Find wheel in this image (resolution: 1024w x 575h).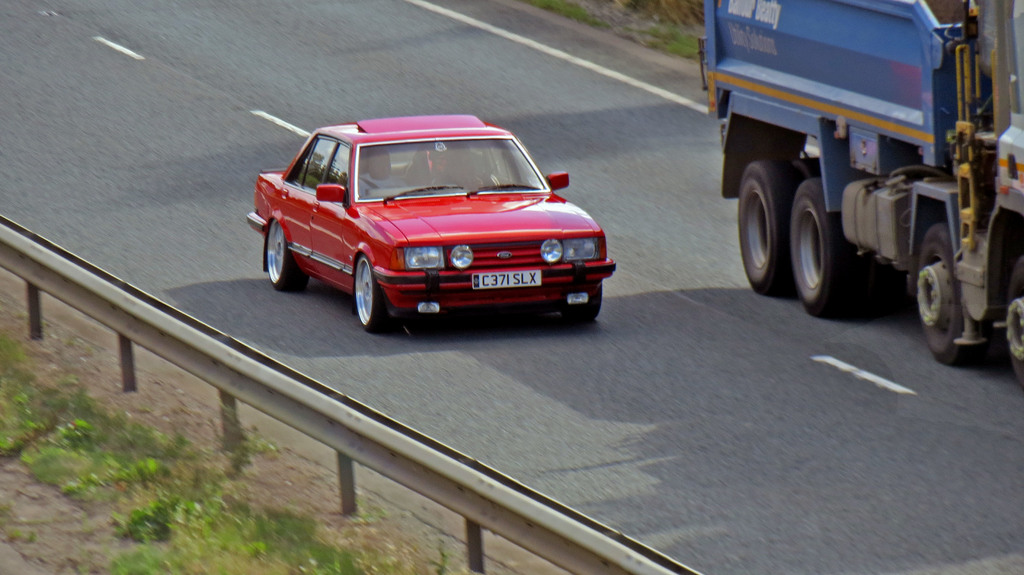
x1=348, y1=255, x2=399, y2=332.
